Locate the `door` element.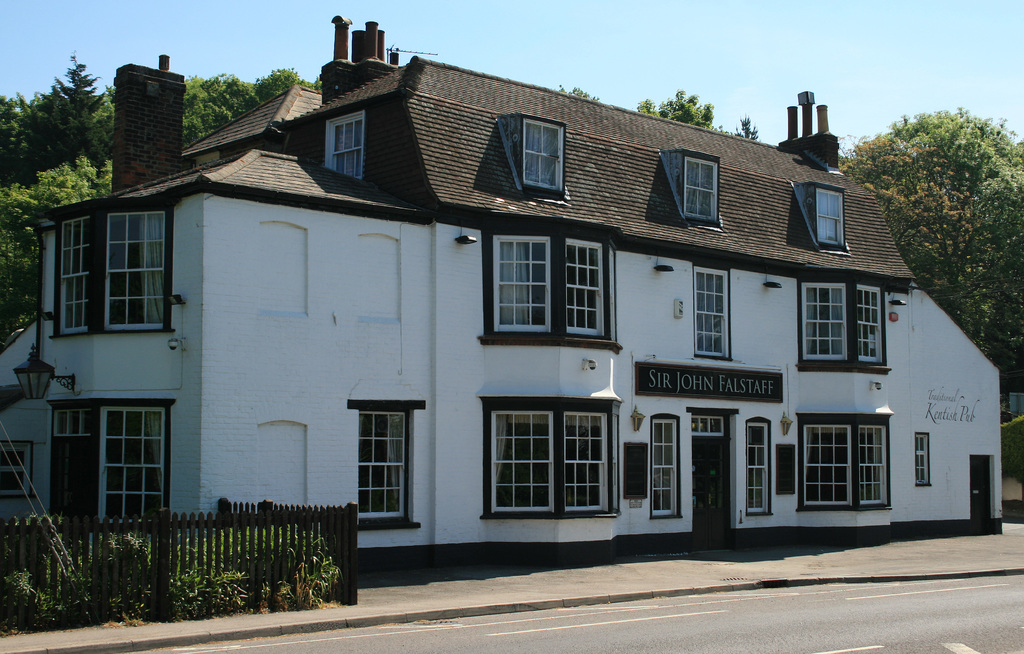
Element bbox: <box>690,437,726,531</box>.
